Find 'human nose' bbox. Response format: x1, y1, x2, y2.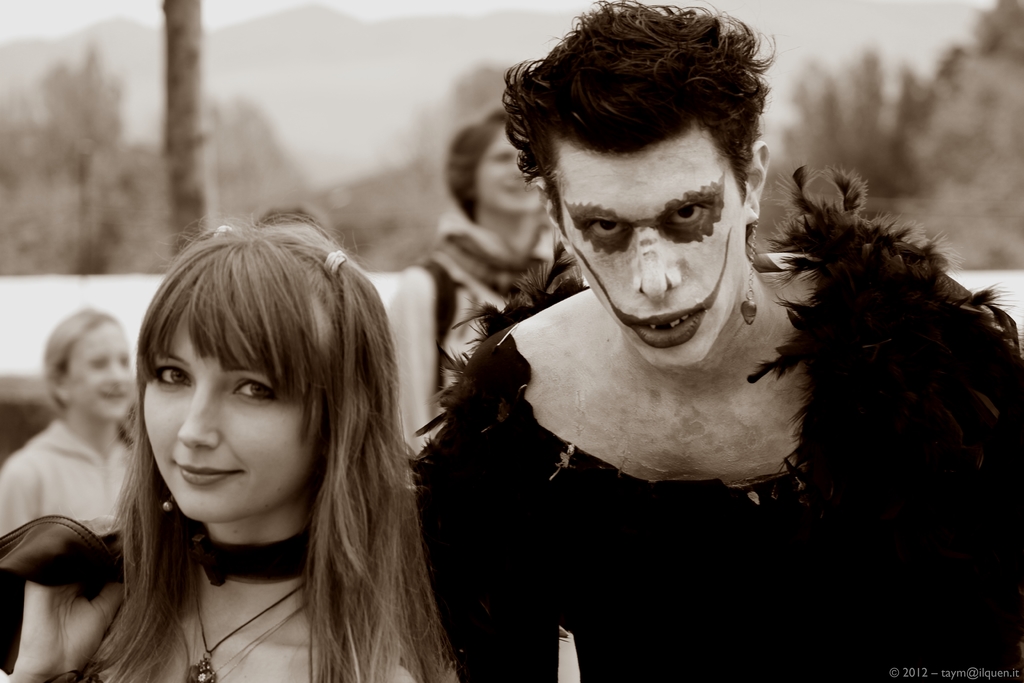
110, 362, 130, 383.
